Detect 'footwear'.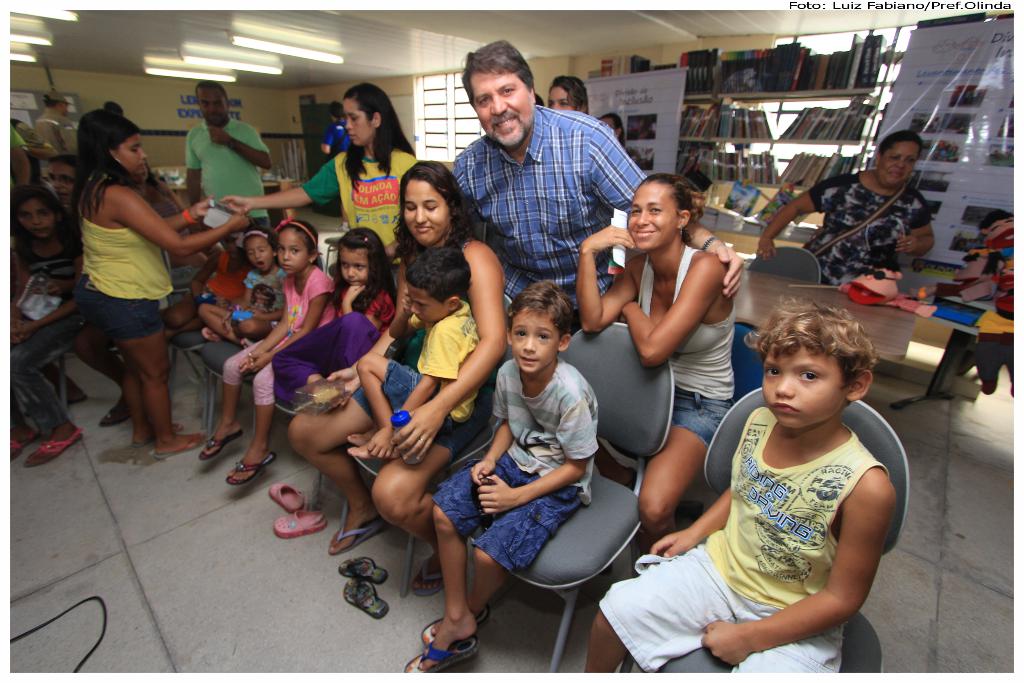
Detected at (x1=273, y1=503, x2=326, y2=539).
